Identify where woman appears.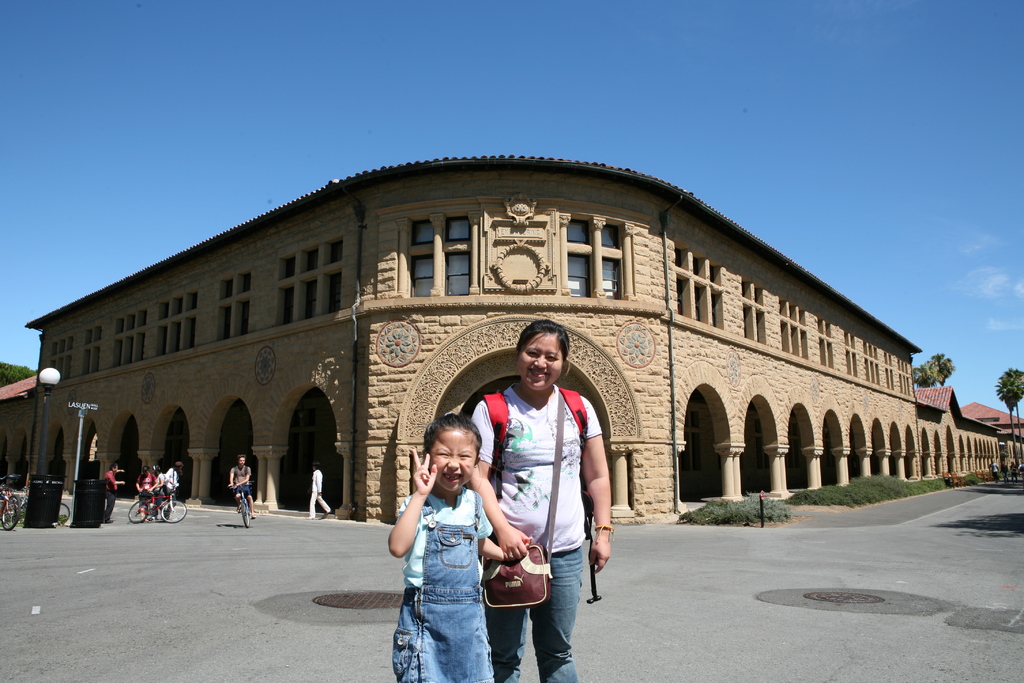
Appears at (159, 462, 178, 519).
